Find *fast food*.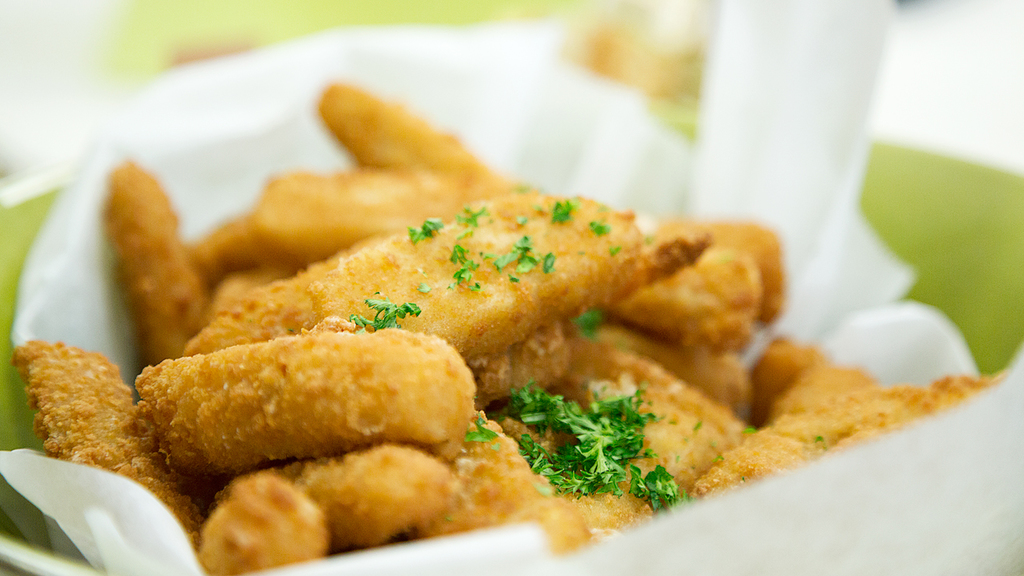
(43, 110, 886, 561).
